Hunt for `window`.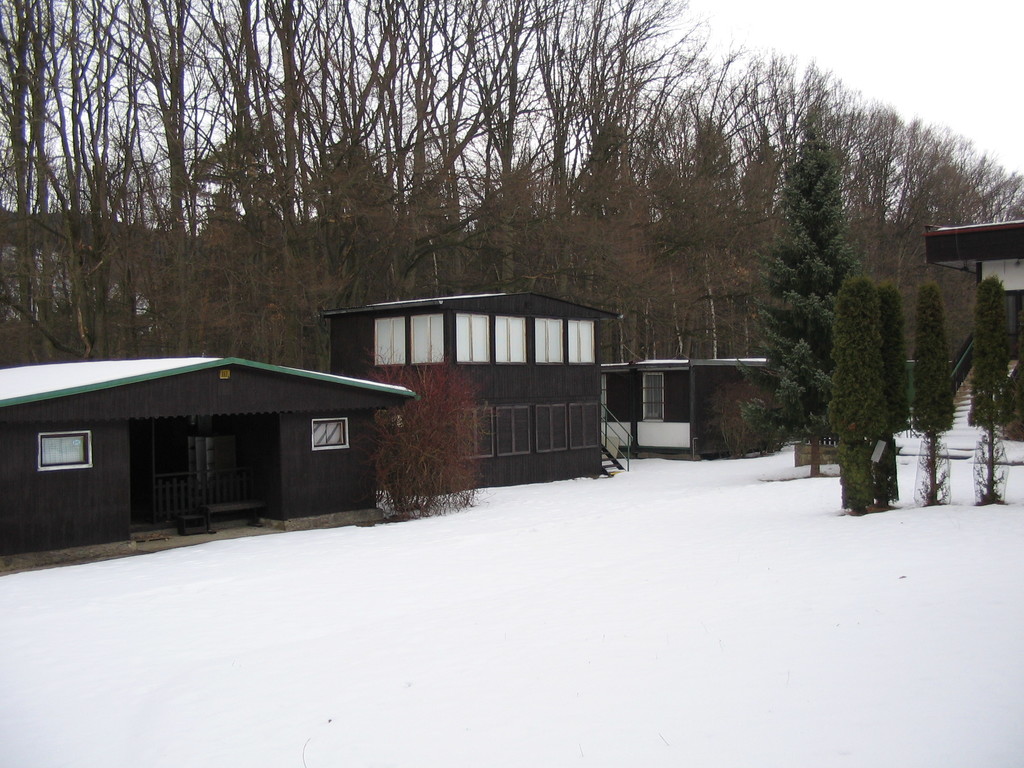
Hunted down at 371/316/405/367.
